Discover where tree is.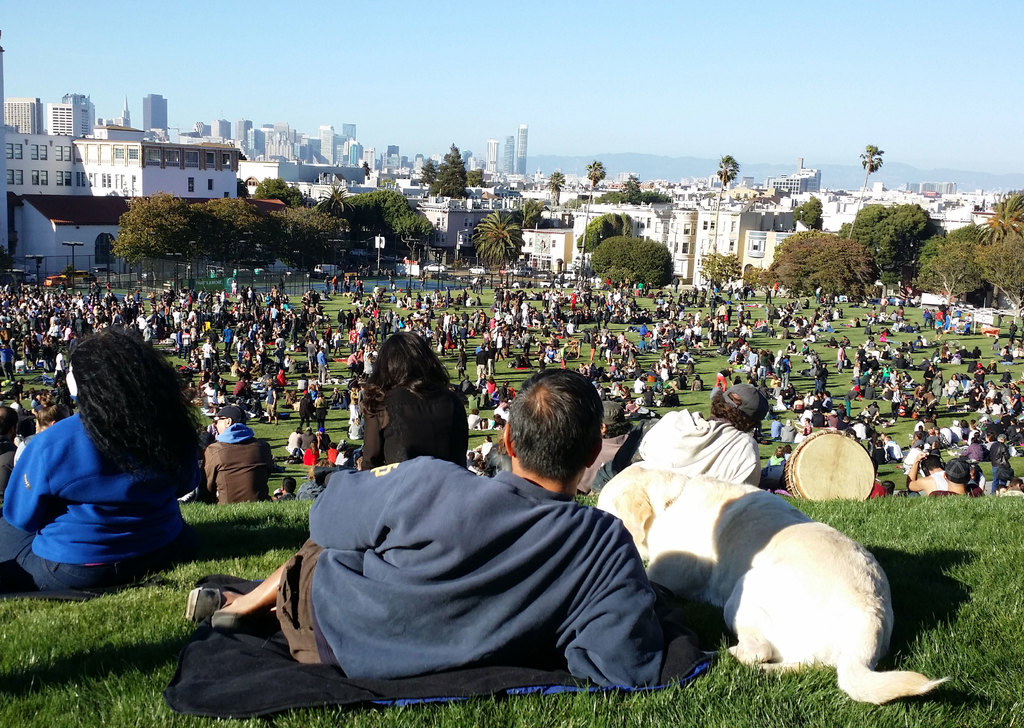
Discovered at 791,197,828,235.
